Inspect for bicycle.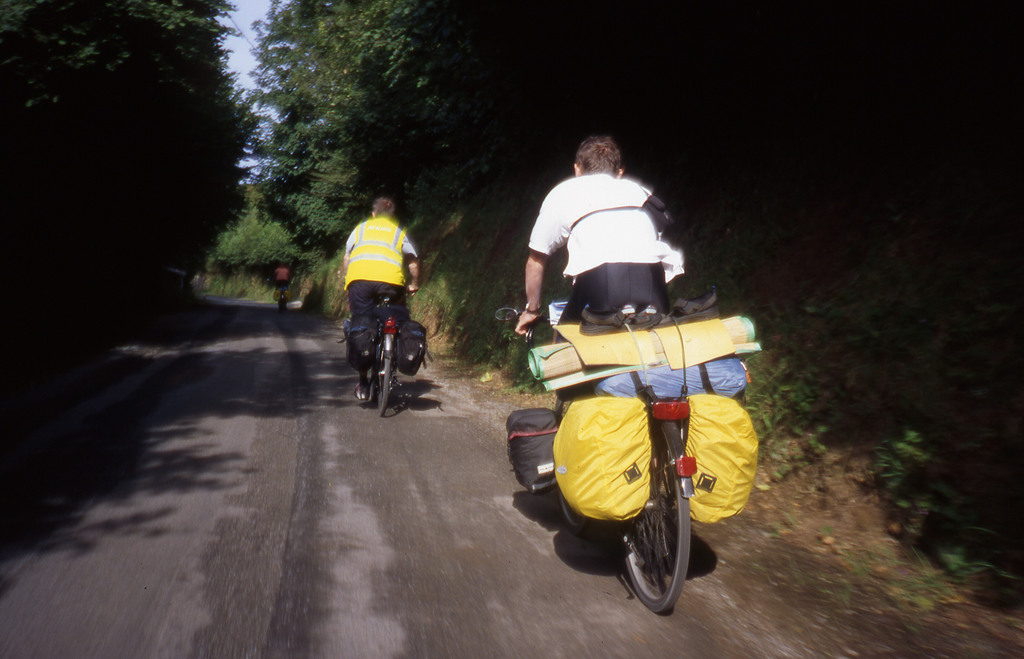
Inspection: select_region(493, 305, 700, 617).
